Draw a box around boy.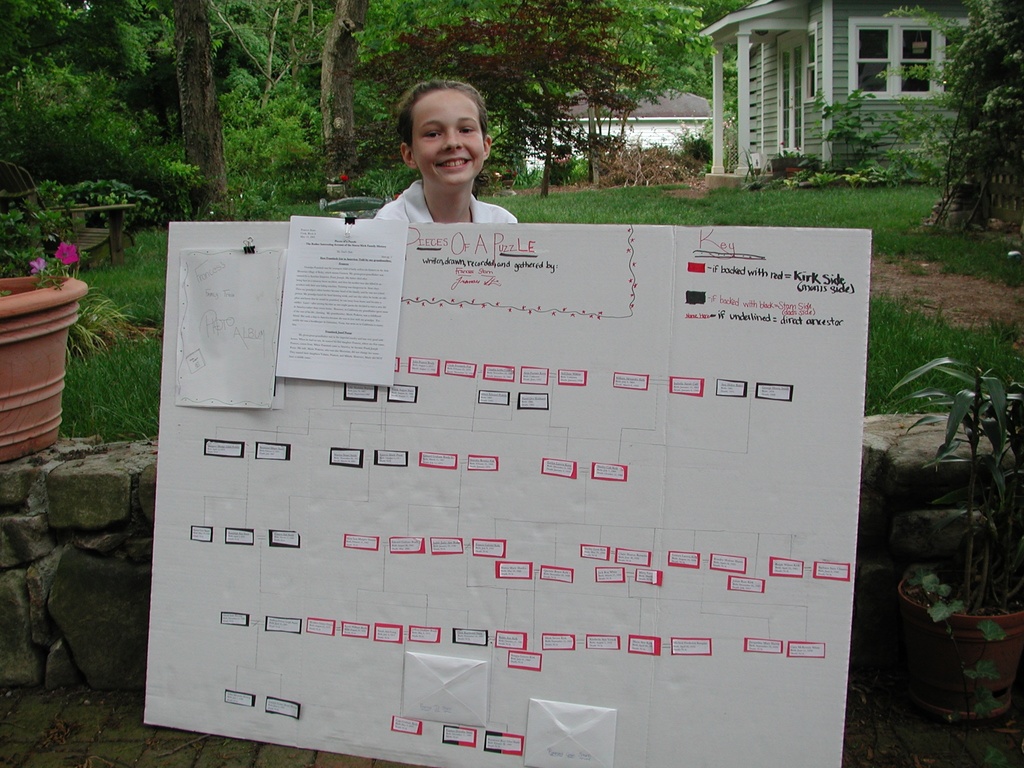
[364, 76, 523, 249].
